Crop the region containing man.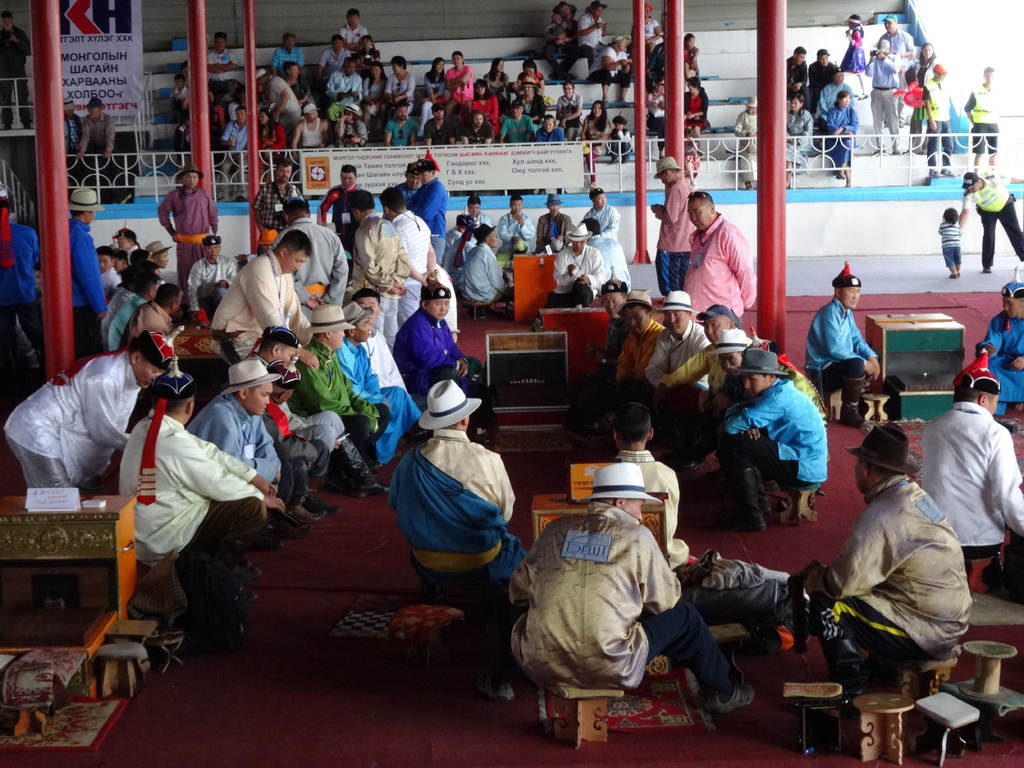
Crop region: [left=118, top=231, right=147, bottom=257].
